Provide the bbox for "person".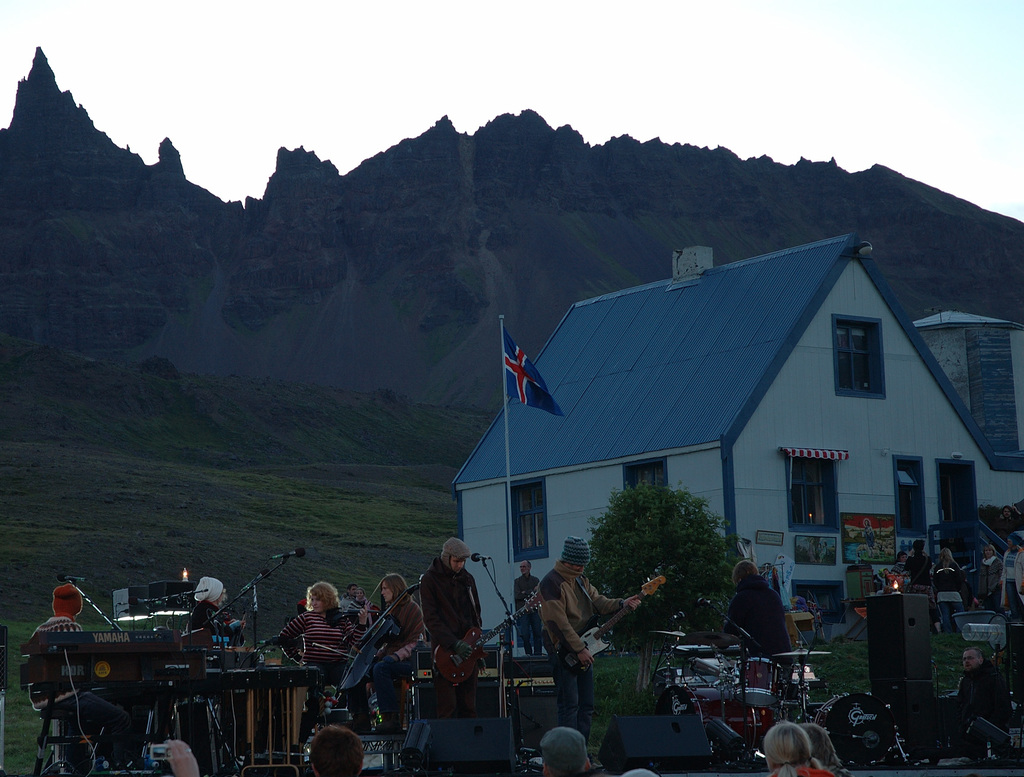
305,573,445,731.
